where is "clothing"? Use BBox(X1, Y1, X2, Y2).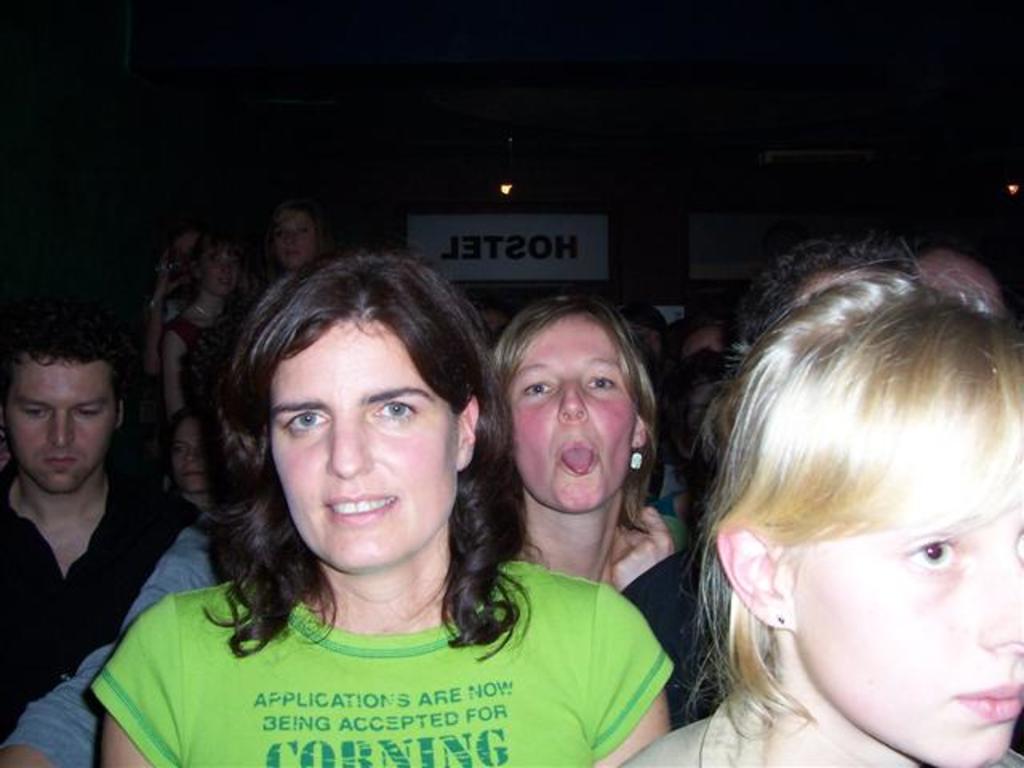
BBox(613, 546, 725, 701).
